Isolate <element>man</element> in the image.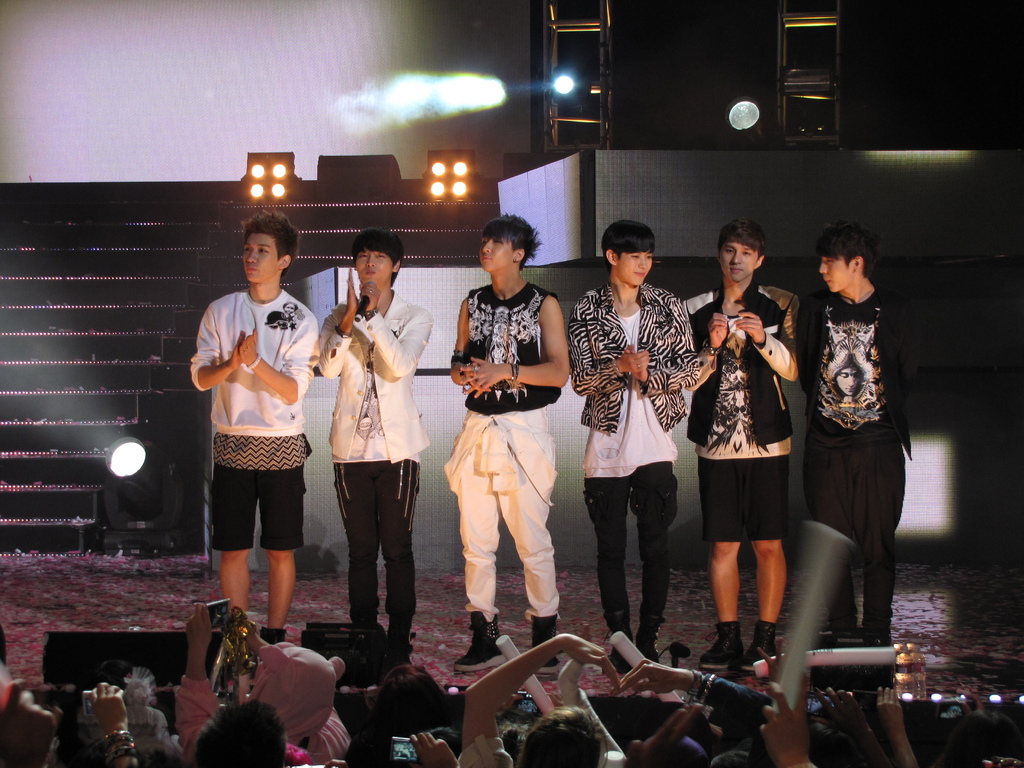
Isolated region: pyautogui.locateOnScreen(796, 221, 913, 646).
